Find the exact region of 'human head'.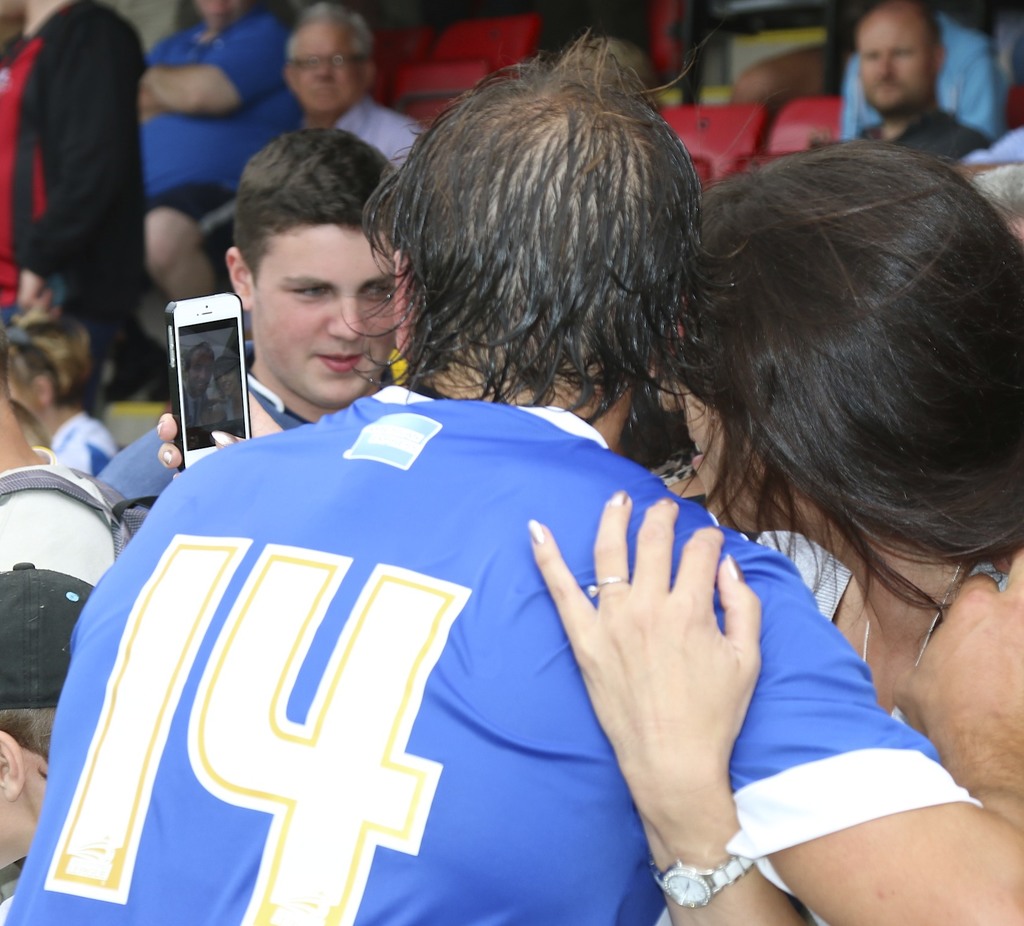
Exact region: detection(362, 30, 700, 409).
